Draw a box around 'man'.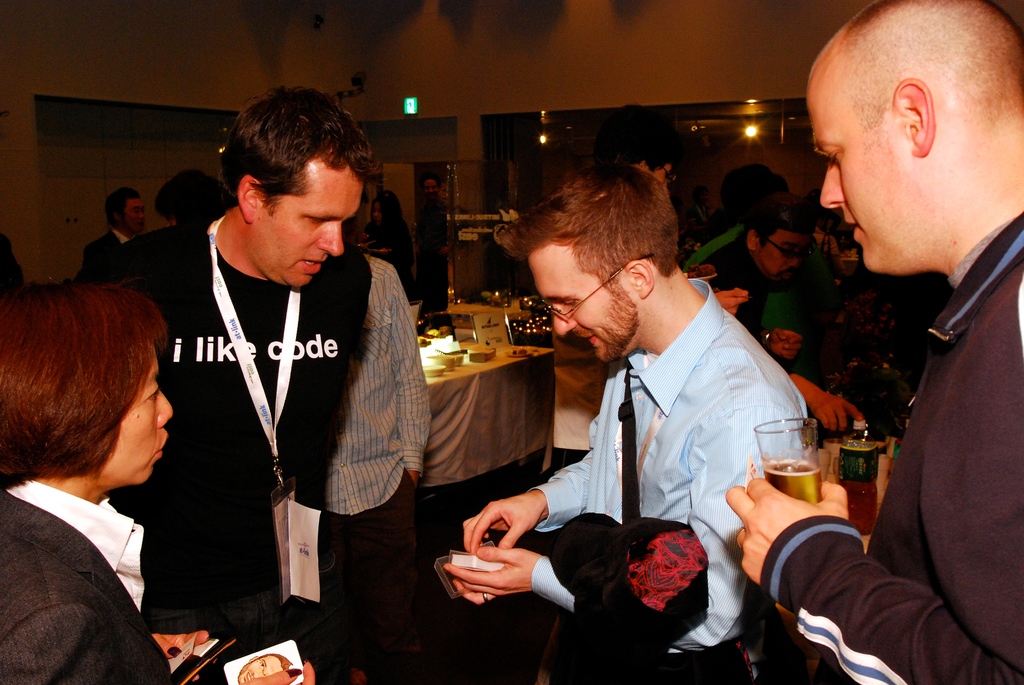
<box>702,190,842,439</box>.
